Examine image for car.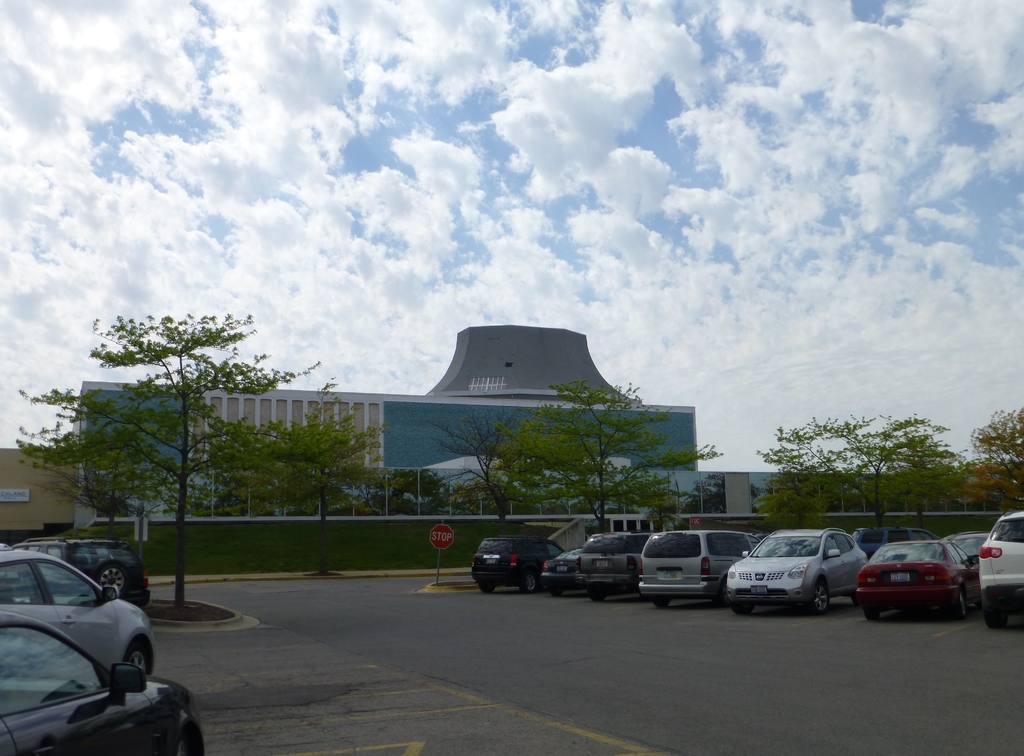
Examination result: 543/549/583/588.
